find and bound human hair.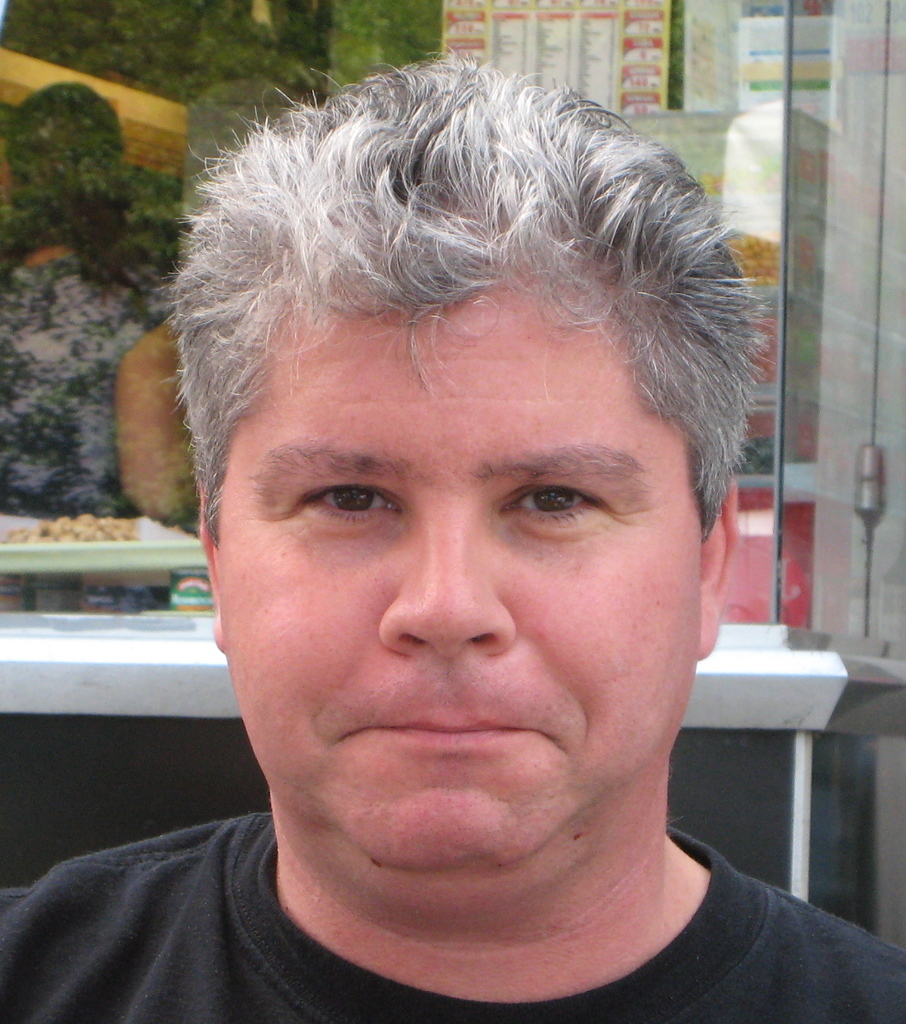
Bound: Rect(140, 33, 743, 604).
